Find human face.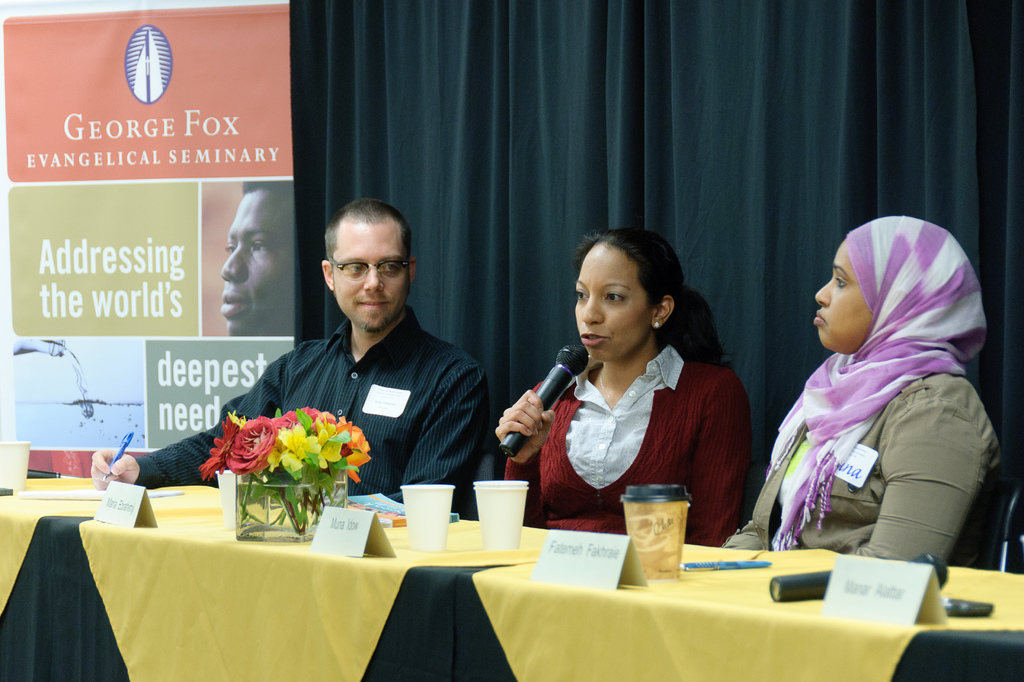
Rect(572, 241, 661, 361).
